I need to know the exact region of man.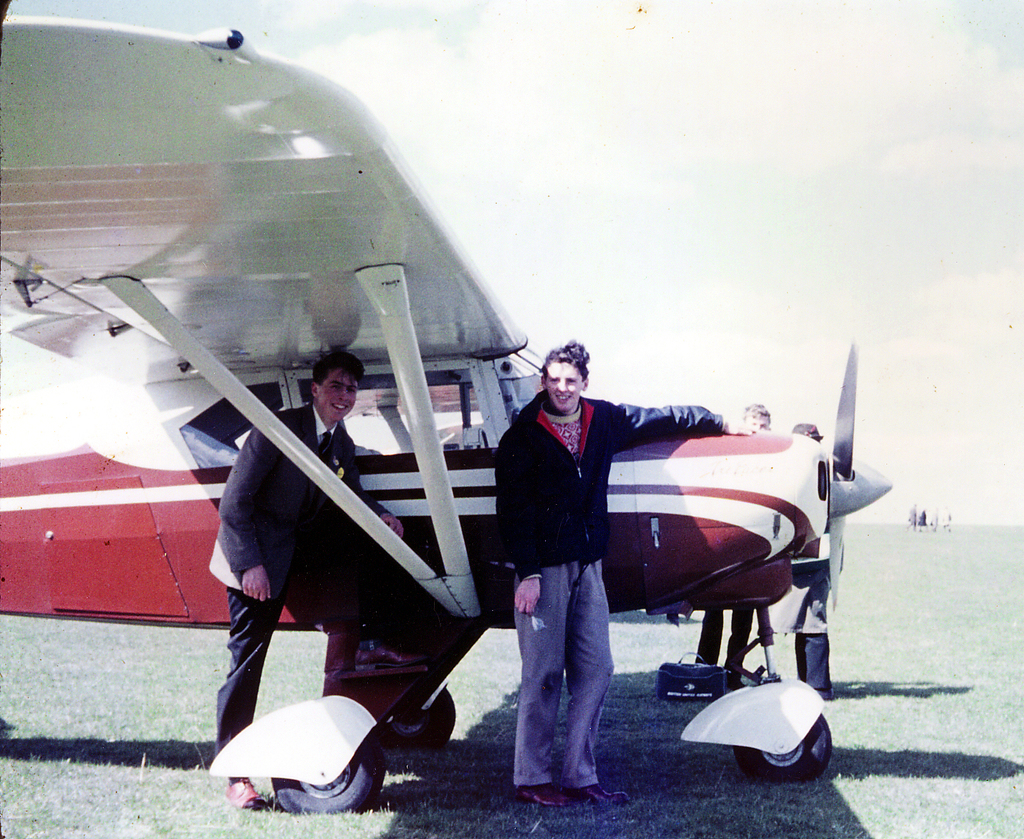
Region: locate(690, 397, 769, 665).
